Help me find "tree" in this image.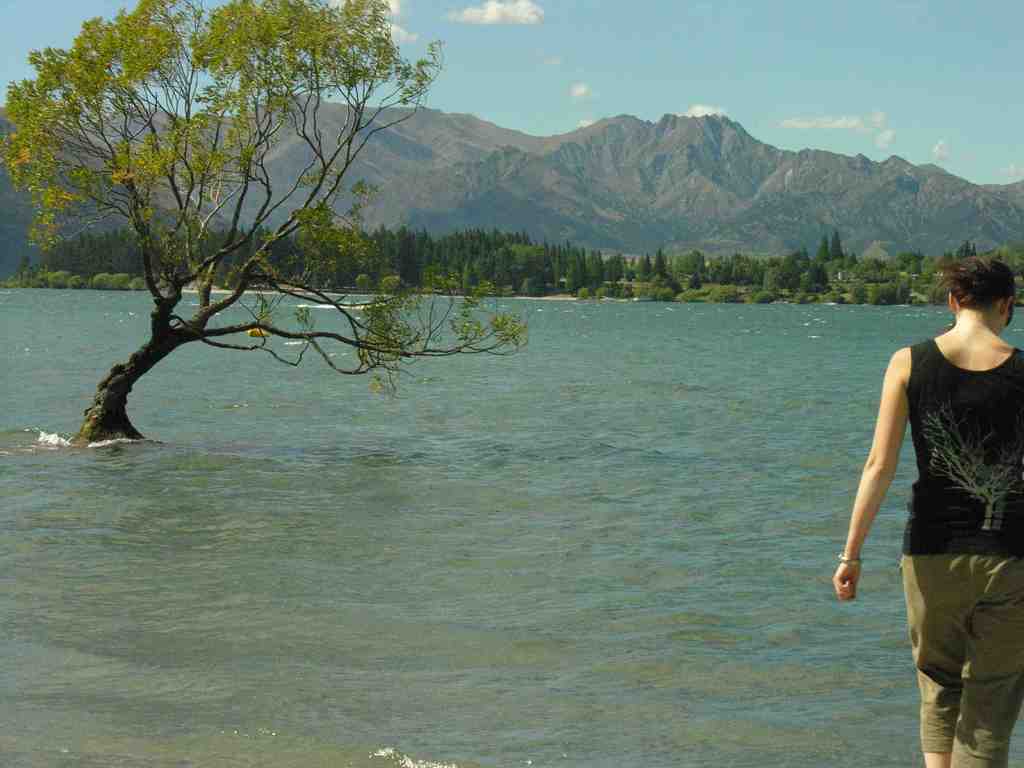
Found it: detection(657, 288, 677, 303).
